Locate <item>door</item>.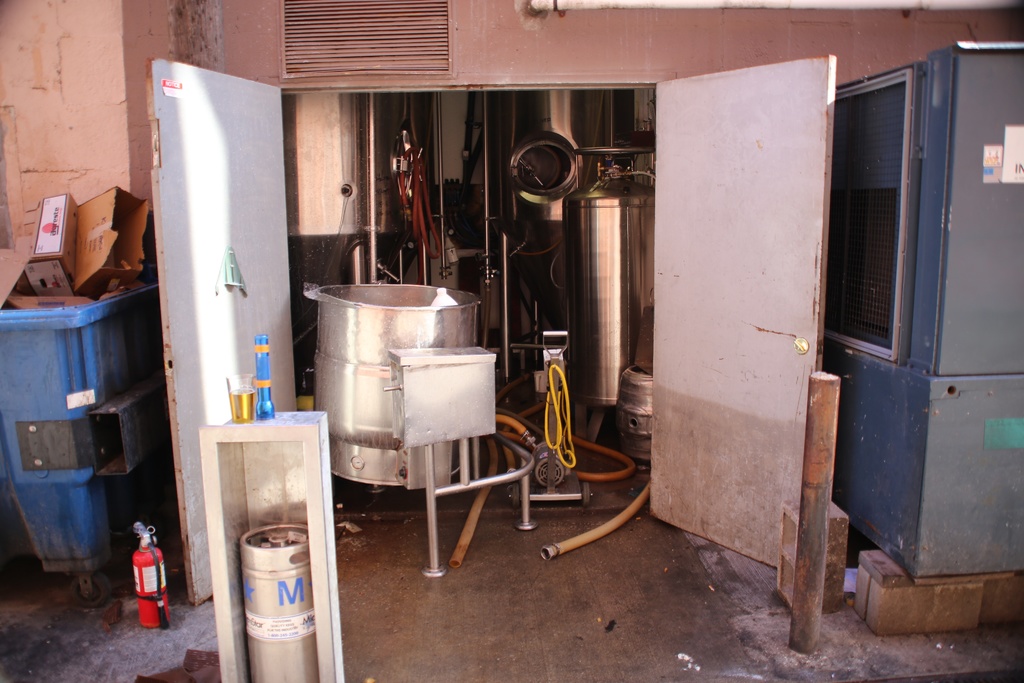
Bounding box: 656,16,844,620.
